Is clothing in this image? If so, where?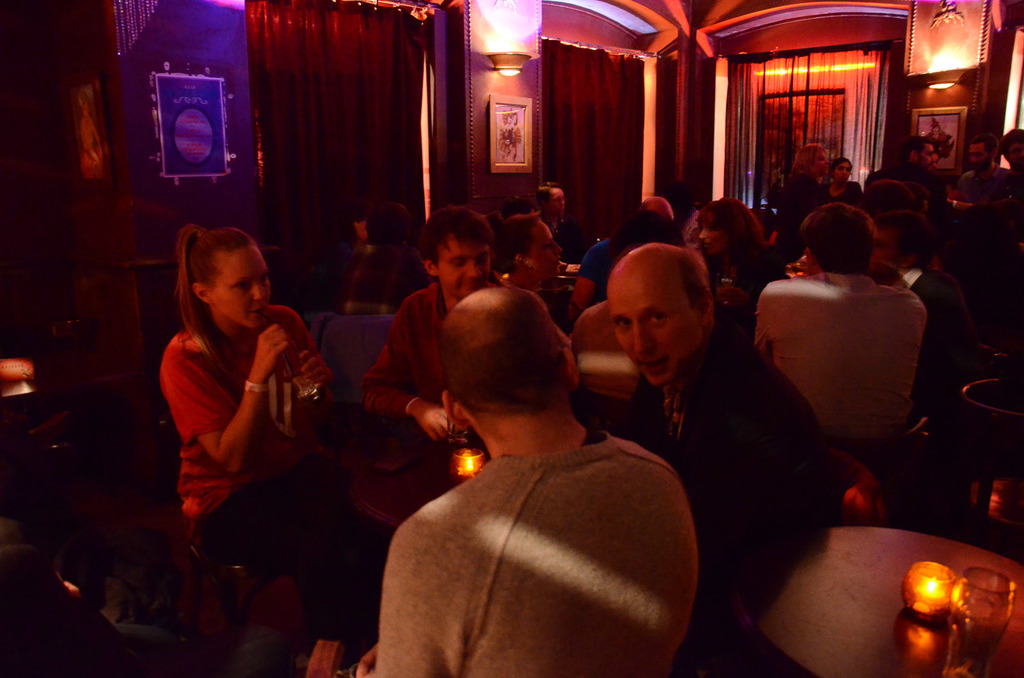
Yes, at [757,271,929,451].
